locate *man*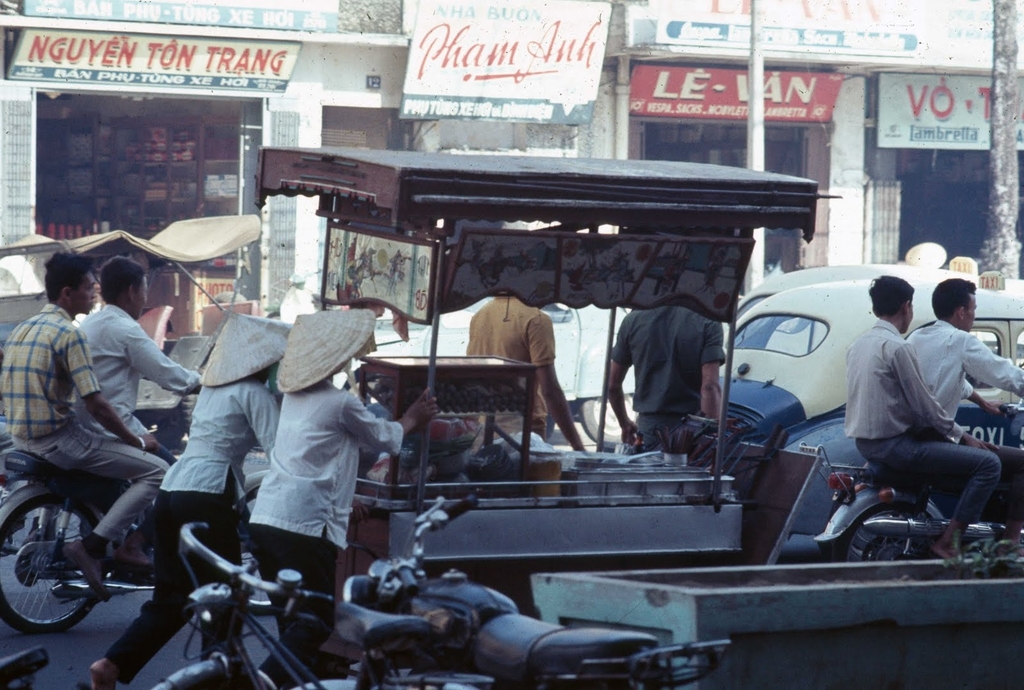
detection(84, 342, 286, 689)
